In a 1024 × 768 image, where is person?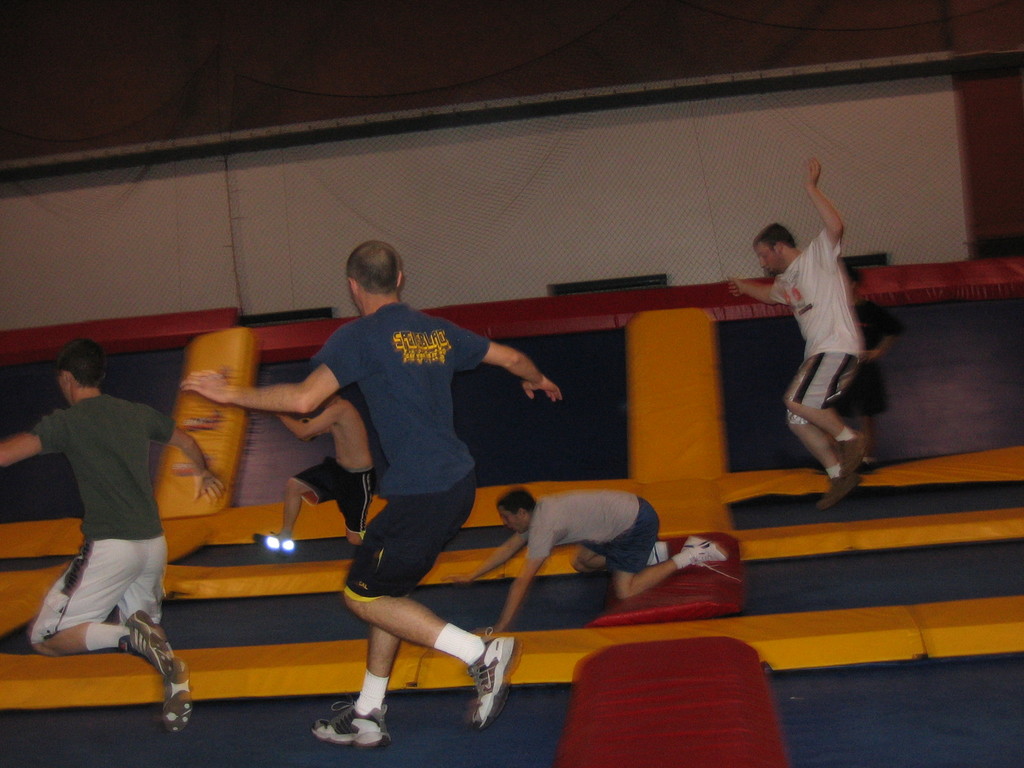
[left=731, top=157, right=866, bottom=507].
